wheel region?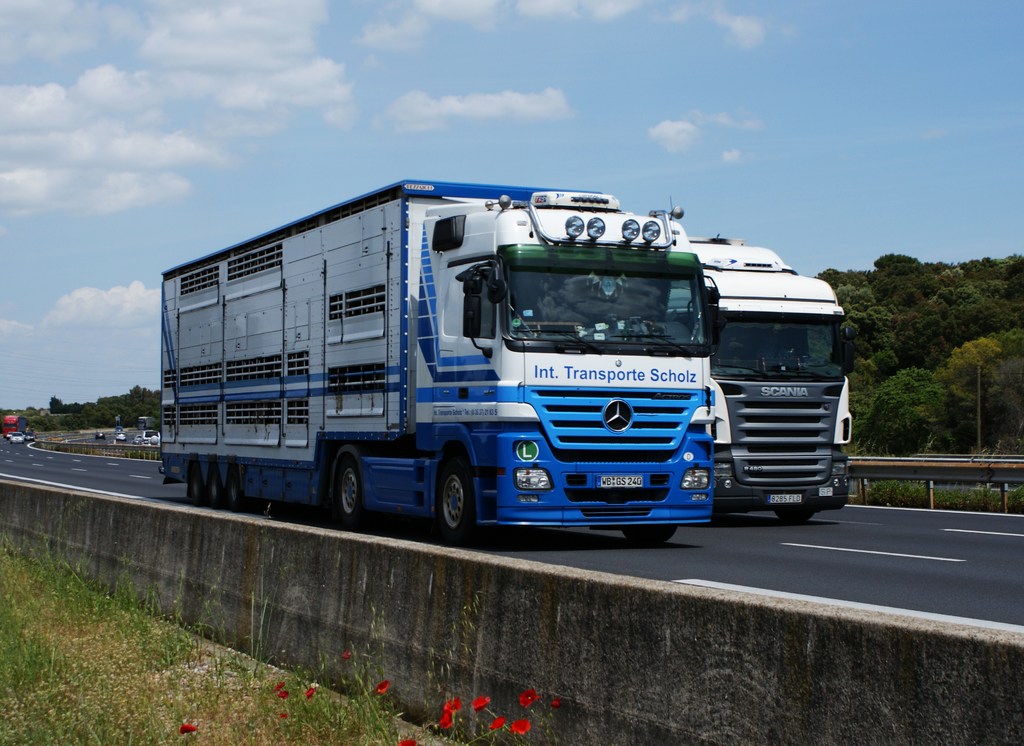
x1=228, y1=464, x2=243, y2=512
